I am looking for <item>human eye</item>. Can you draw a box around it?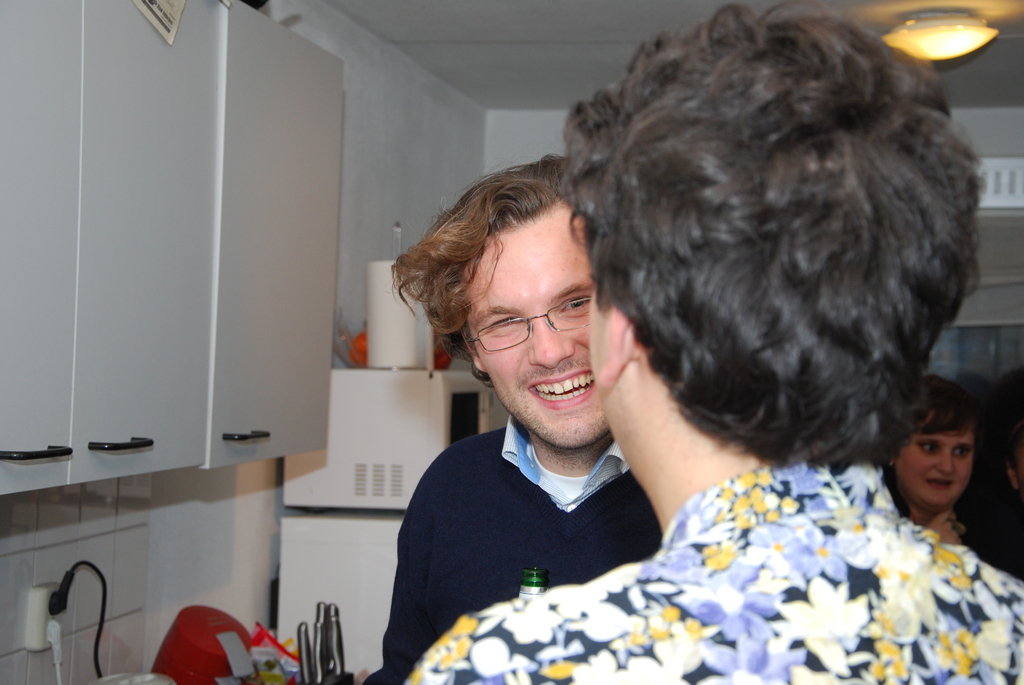
Sure, the bounding box is x1=918, y1=437, x2=939, y2=456.
